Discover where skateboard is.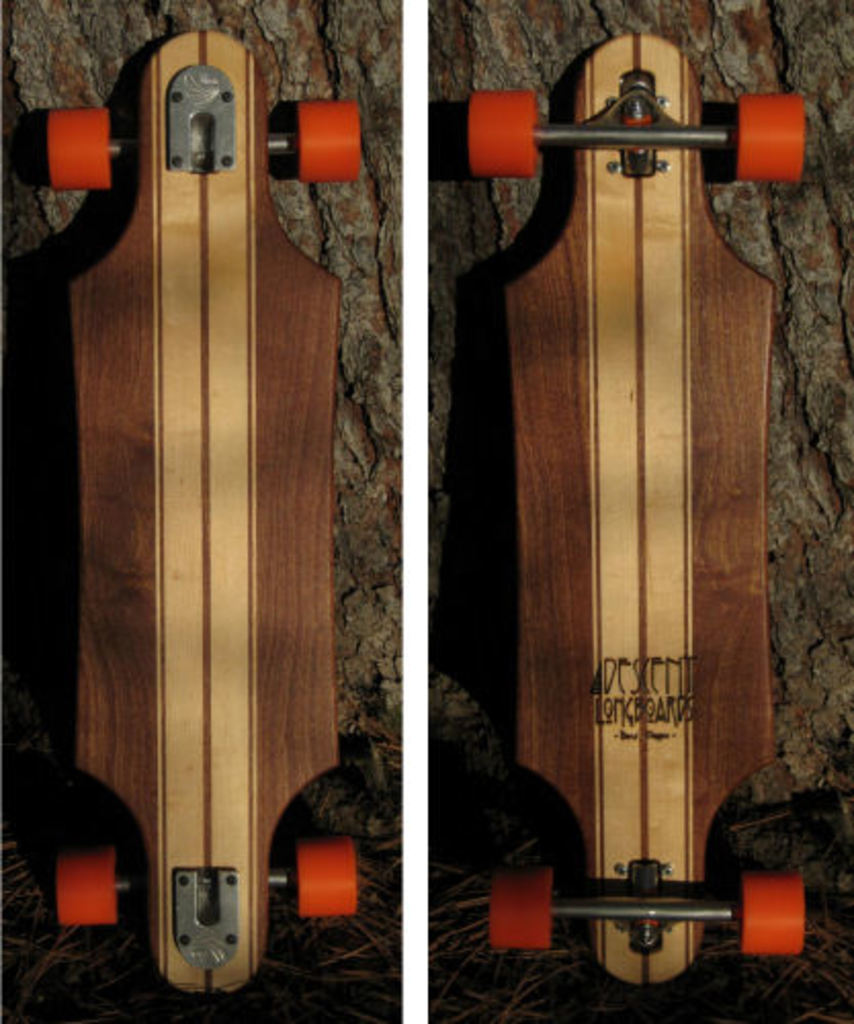
Discovered at BBox(487, 31, 807, 991).
